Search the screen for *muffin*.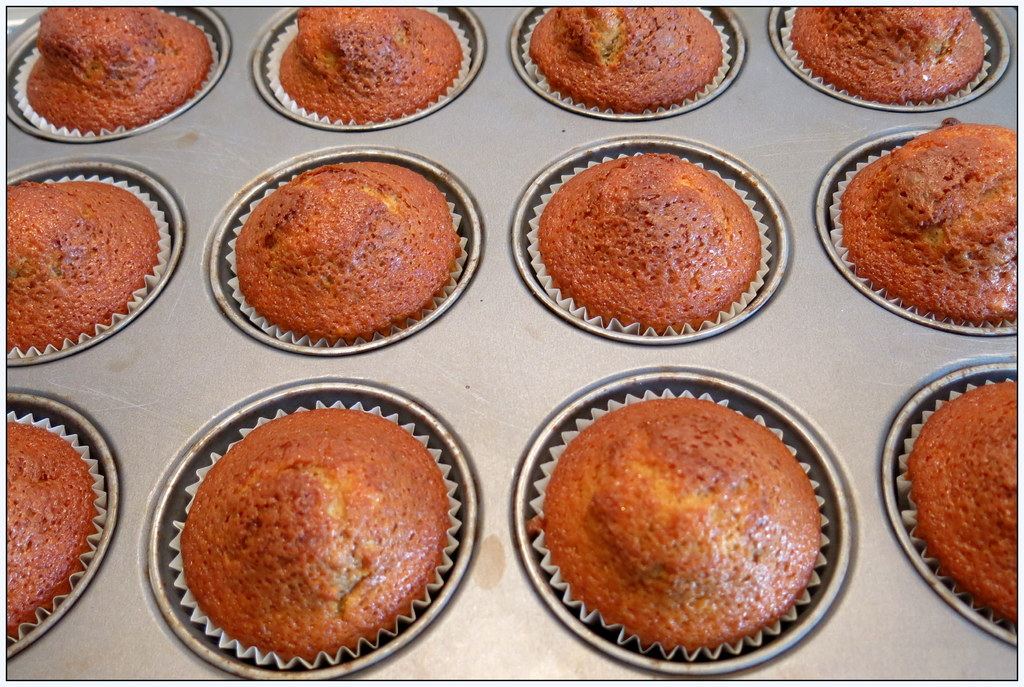
Found at (830,127,1023,332).
